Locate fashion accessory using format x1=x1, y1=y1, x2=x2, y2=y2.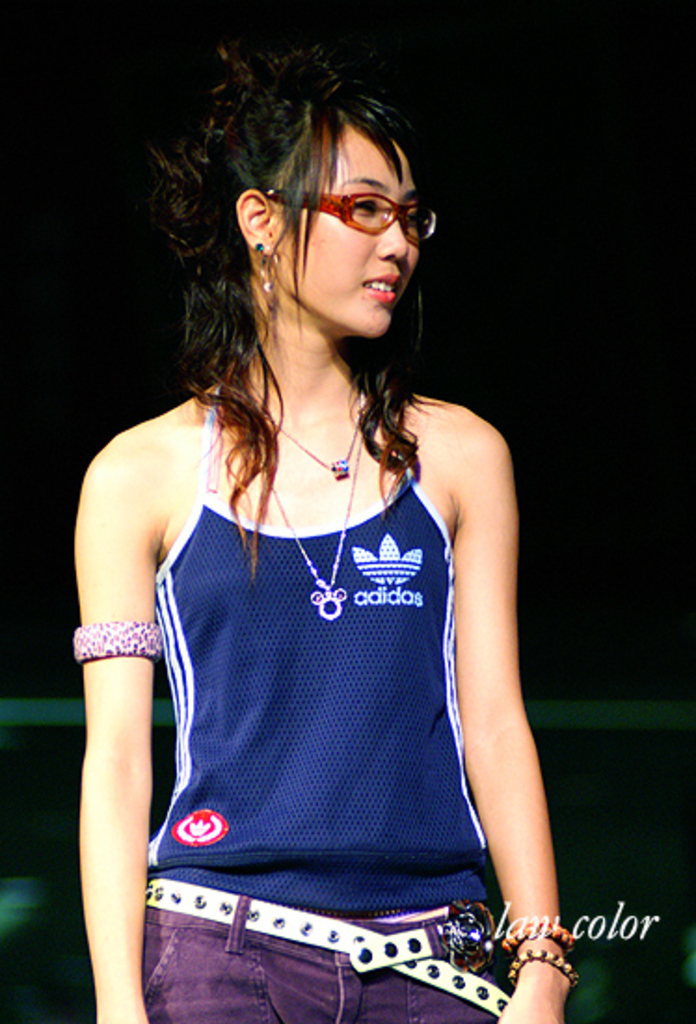
x1=244, y1=378, x2=361, y2=624.
